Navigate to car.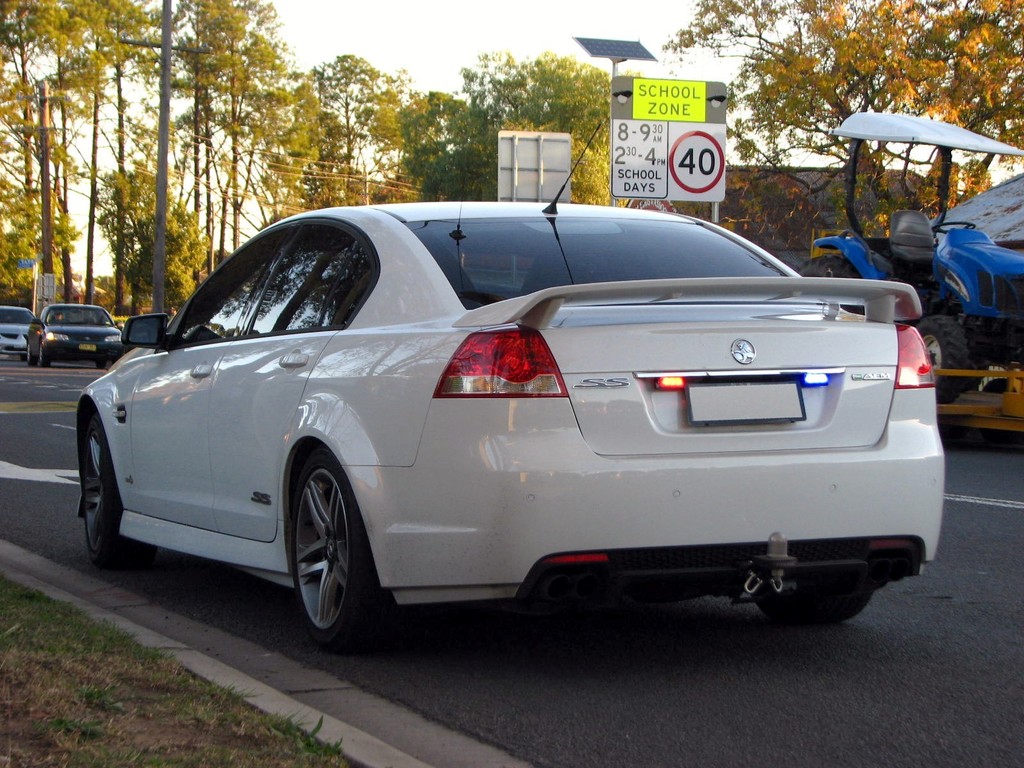
Navigation target: x1=31 y1=304 x2=123 y2=362.
